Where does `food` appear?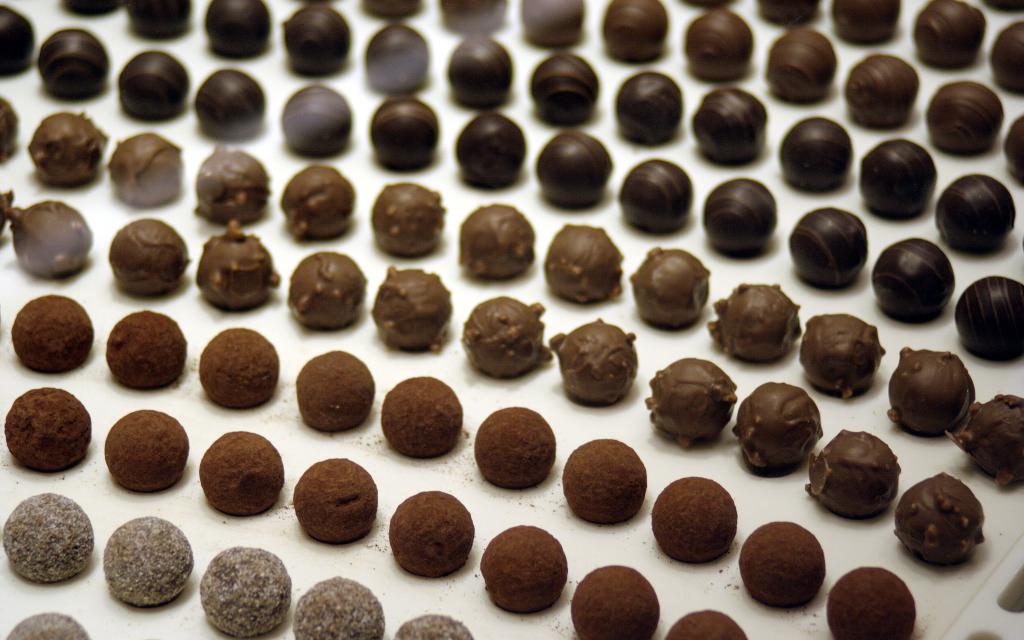
Appears at 979:0:1023:15.
